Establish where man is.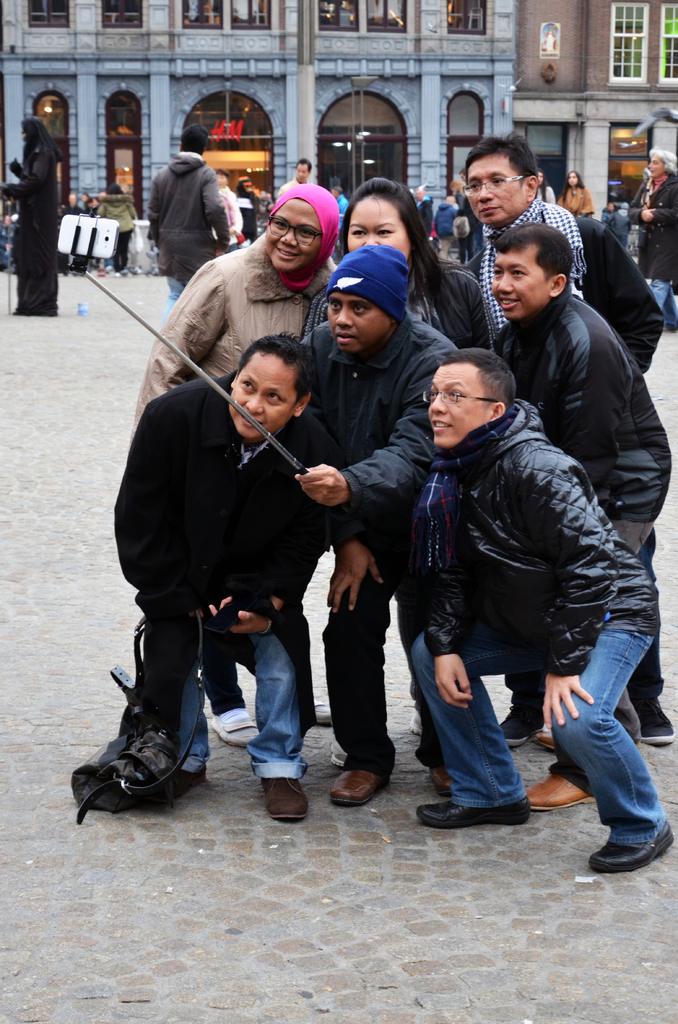
Established at 103 305 364 810.
